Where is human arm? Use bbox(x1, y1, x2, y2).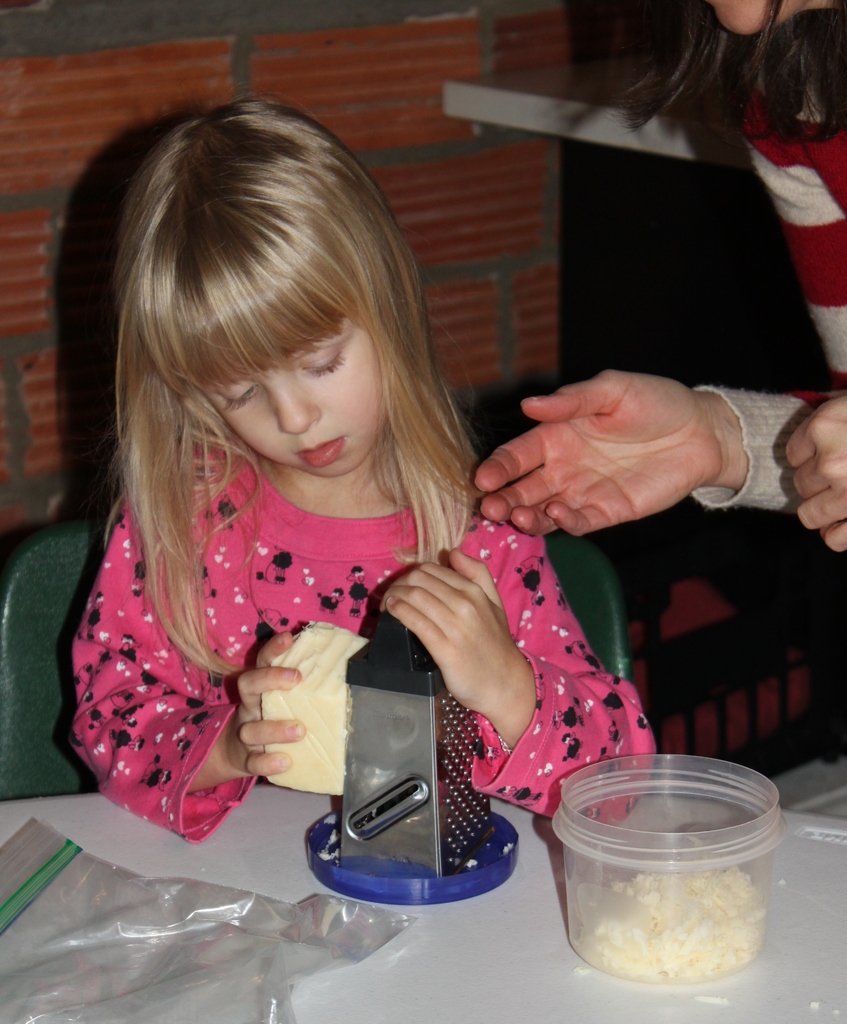
bbox(384, 529, 661, 826).
